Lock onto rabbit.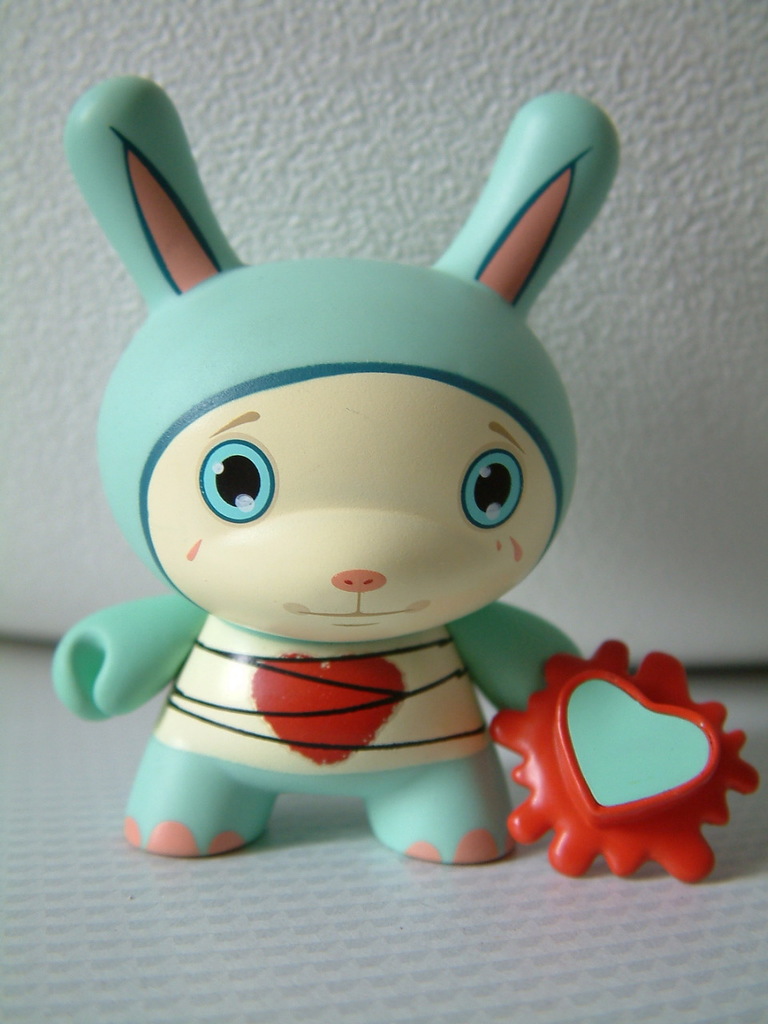
Locked: select_region(47, 75, 625, 870).
